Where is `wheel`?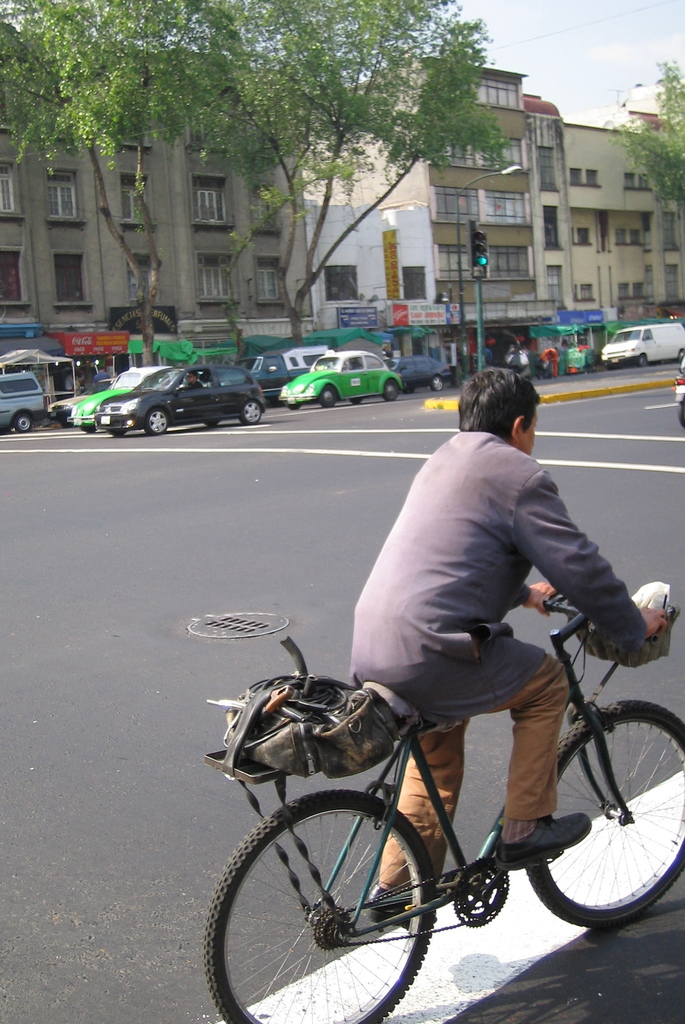
{"x1": 148, "y1": 406, "x2": 167, "y2": 436}.
